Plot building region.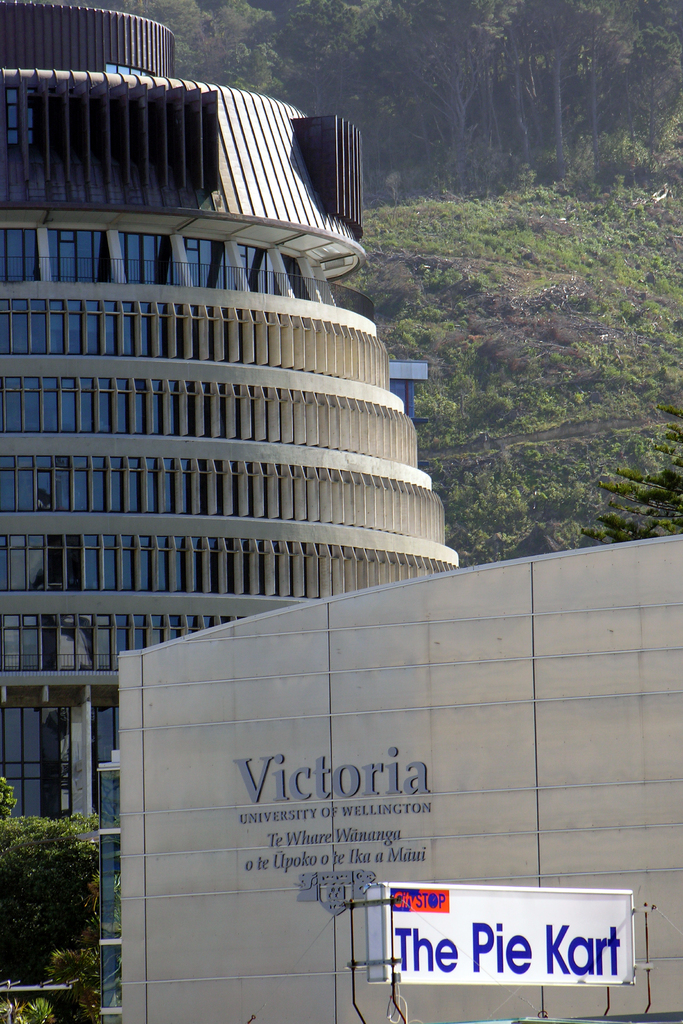
Plotted at 0/0/463/1023.
